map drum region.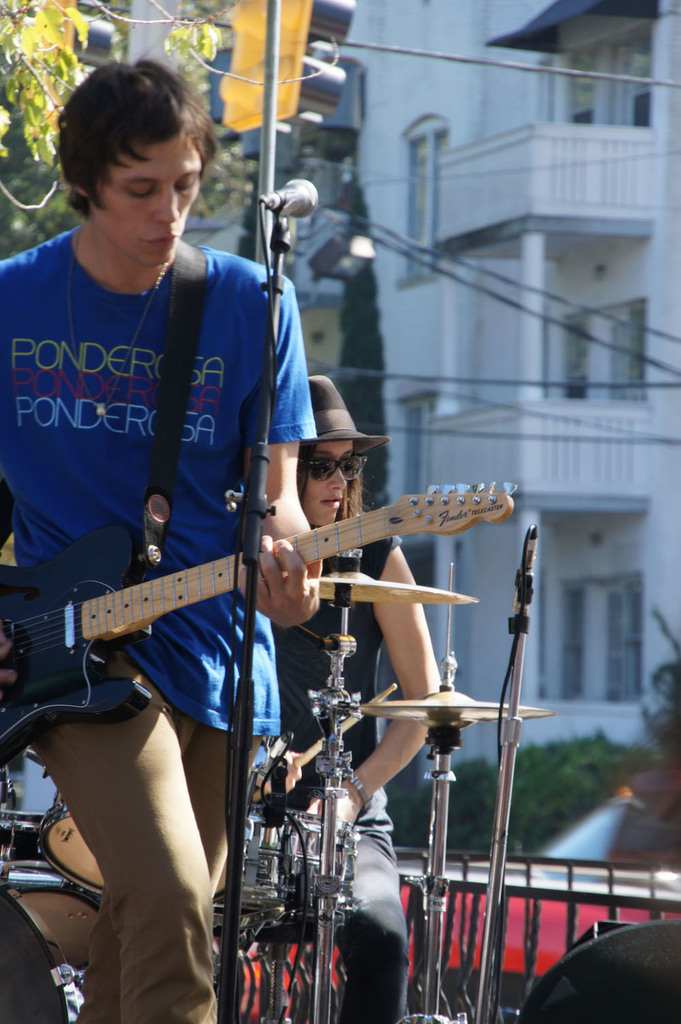
Mapped to box=[215, 810, 353, 934].
